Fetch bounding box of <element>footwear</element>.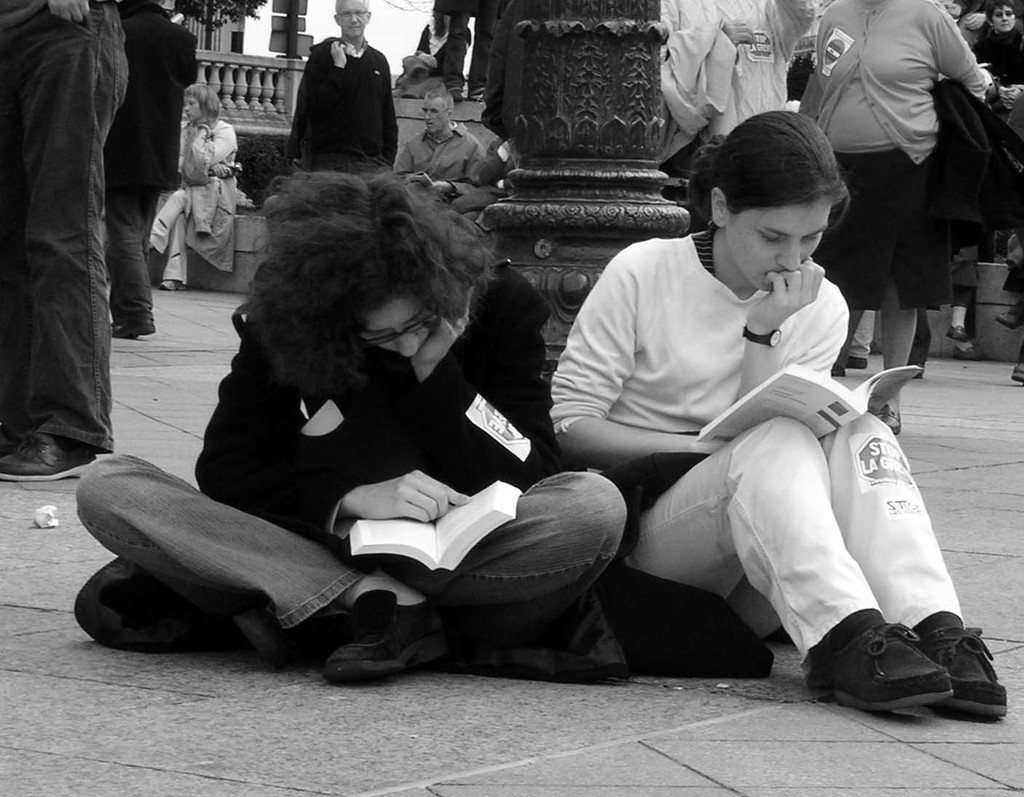
Bbox: BBox(913, 360, 925, 379).
